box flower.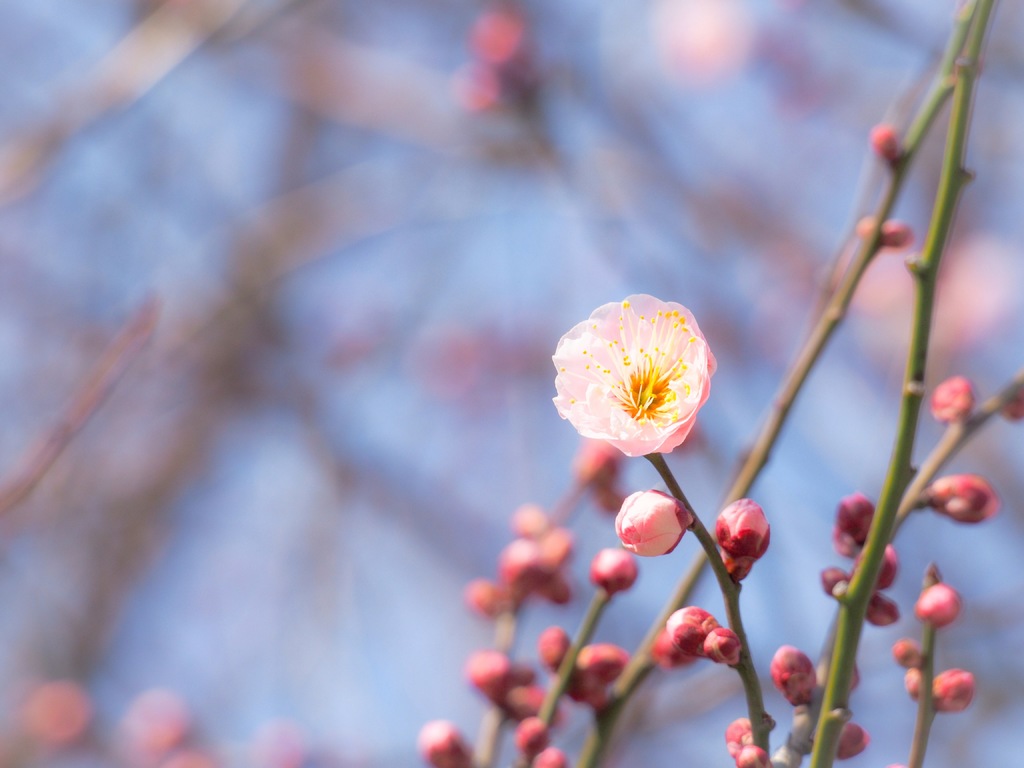
left=1004, top=387, right=1023, bottom=422.
